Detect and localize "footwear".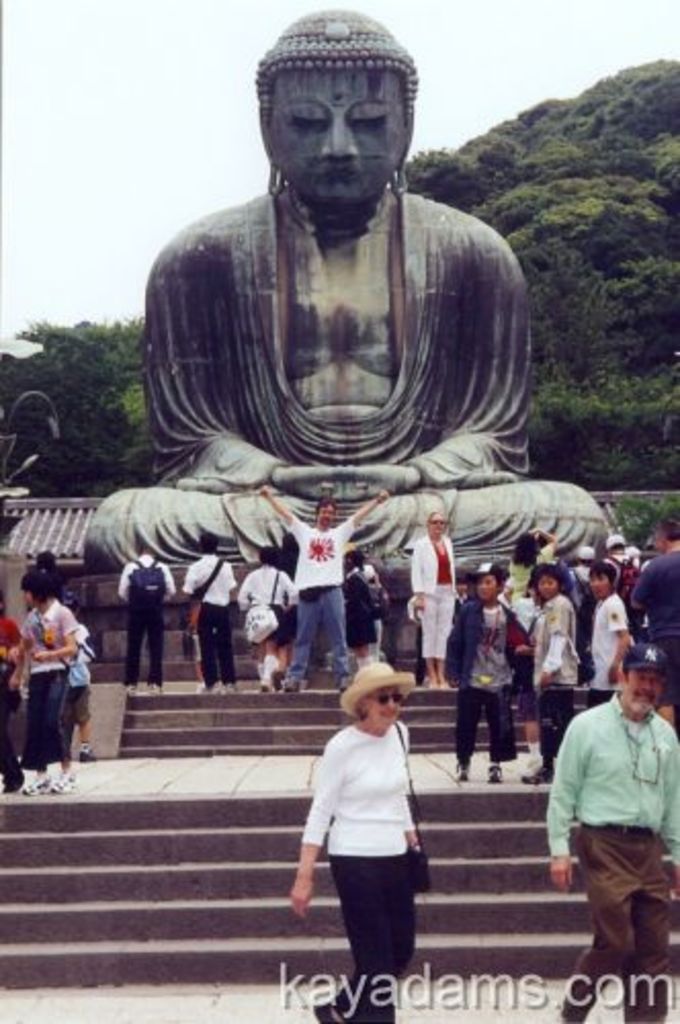
Localized at detection(199, 672, 213, 698).
